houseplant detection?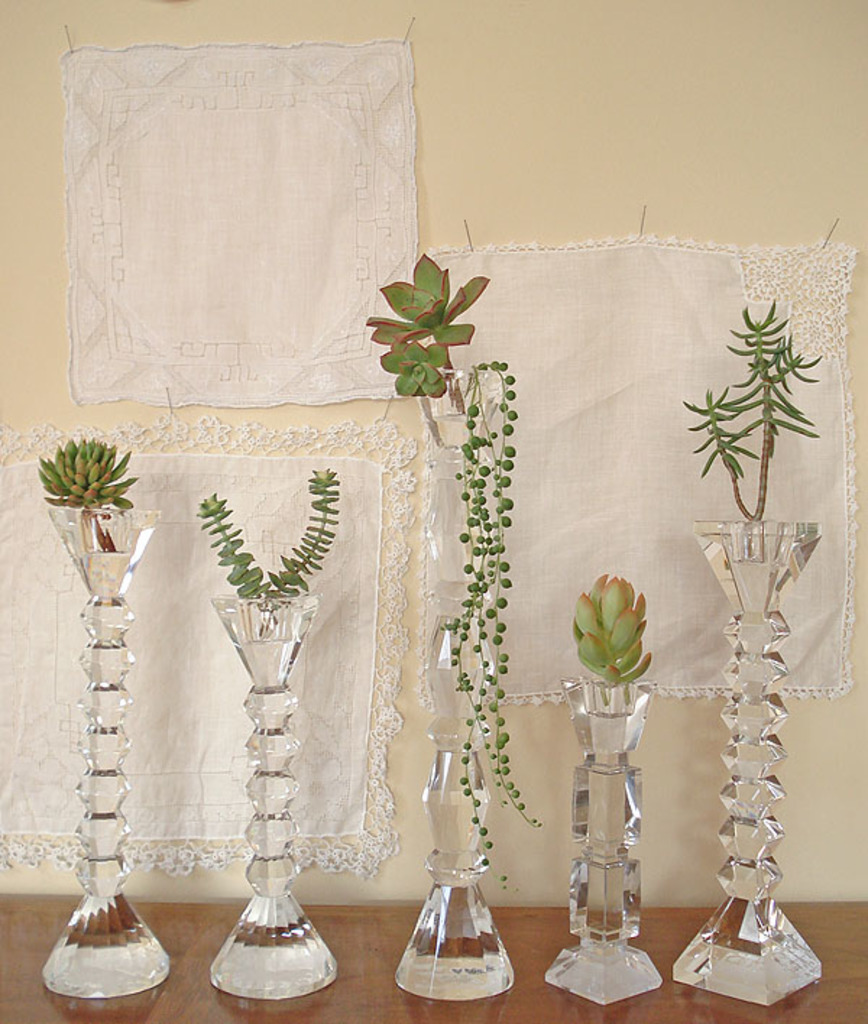
BBox(660, 294, 827, 1004)
